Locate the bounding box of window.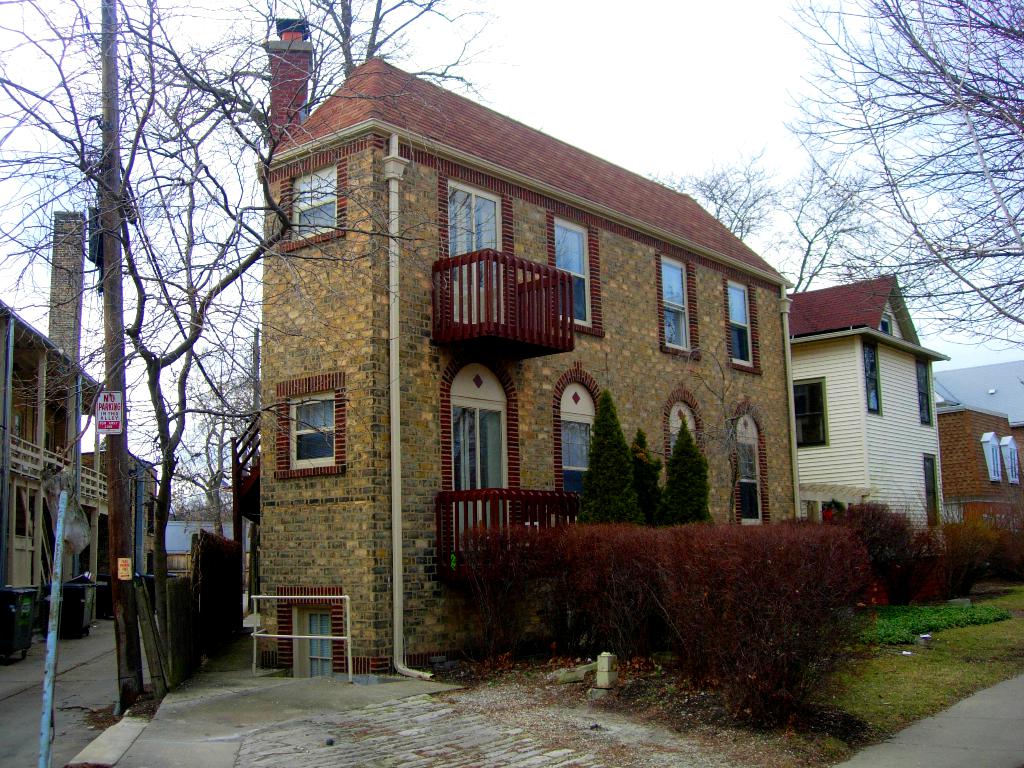
Bounding box: (979,433,1003,483).
